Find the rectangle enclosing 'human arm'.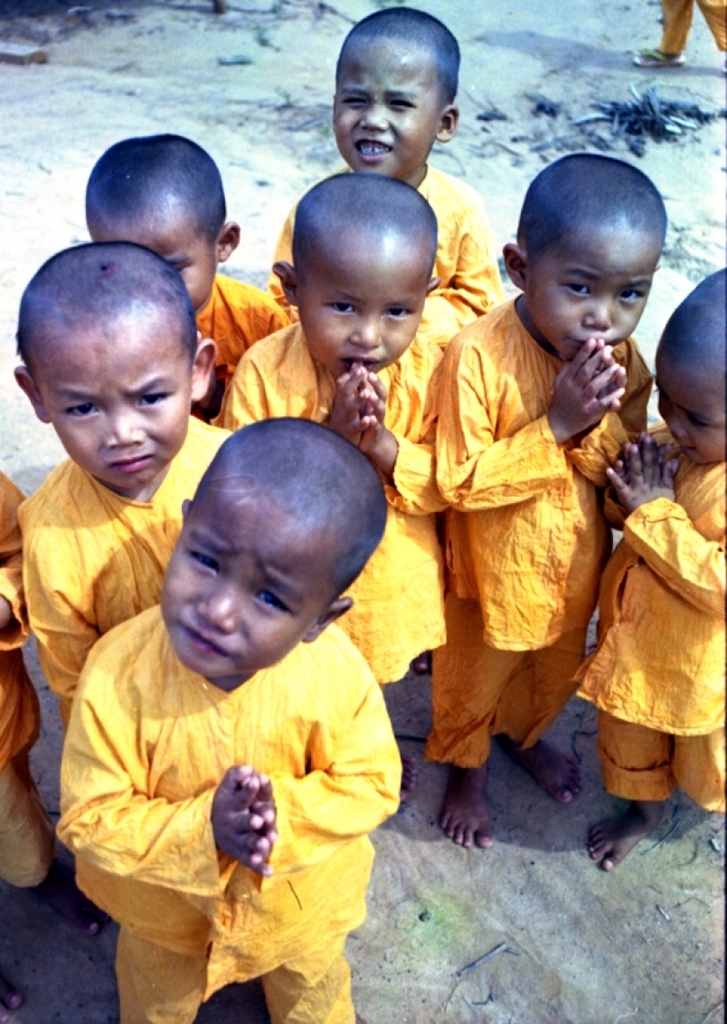
[left=349, top=310, right=438, bottom=514].
